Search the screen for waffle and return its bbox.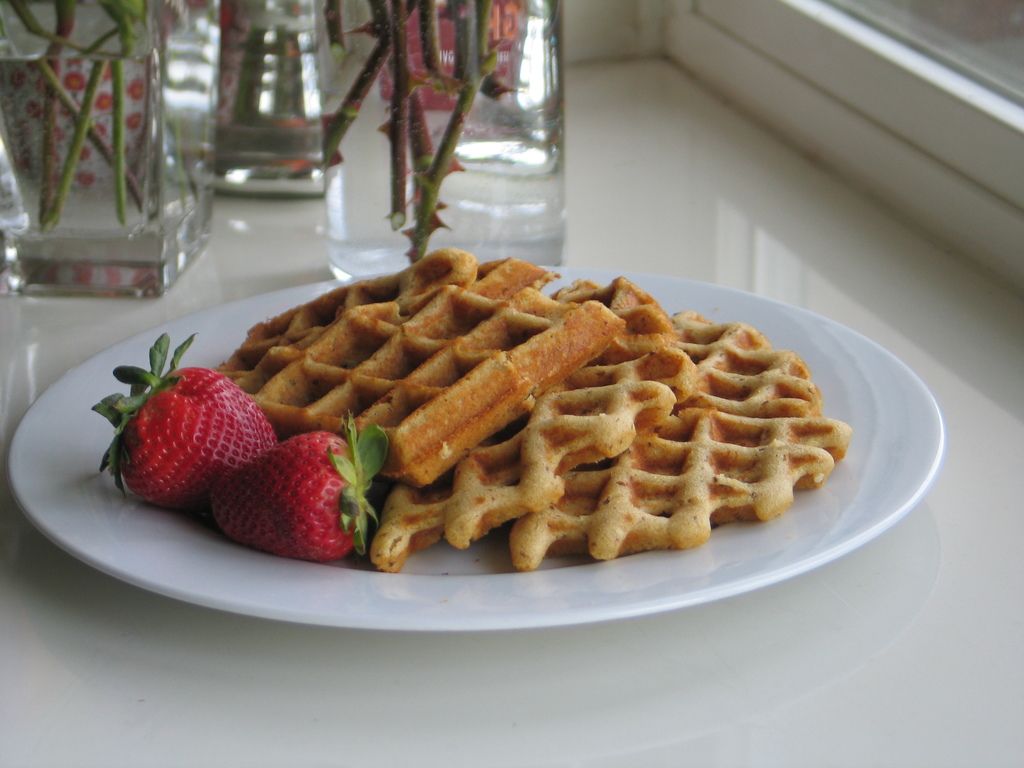
Found: crop(211, 243, 621, 489).
